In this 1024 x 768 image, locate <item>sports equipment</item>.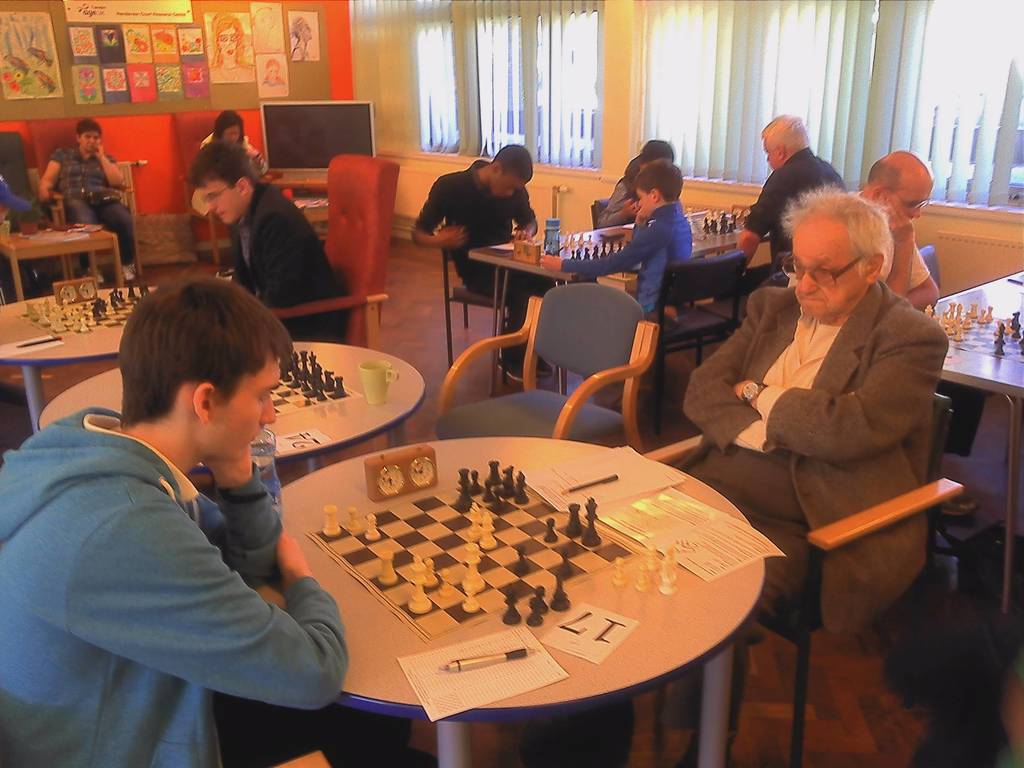
Bounding box: region(526, 599, 545, 628).
